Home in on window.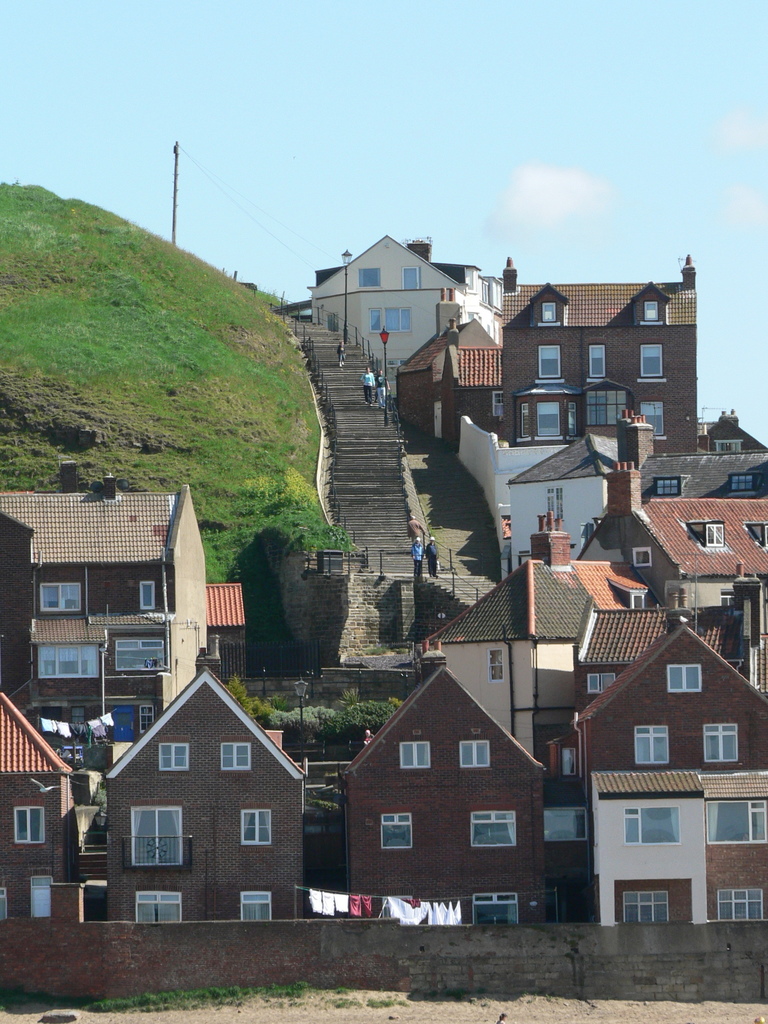
Homed in at box(563, 748, 577, 776).
